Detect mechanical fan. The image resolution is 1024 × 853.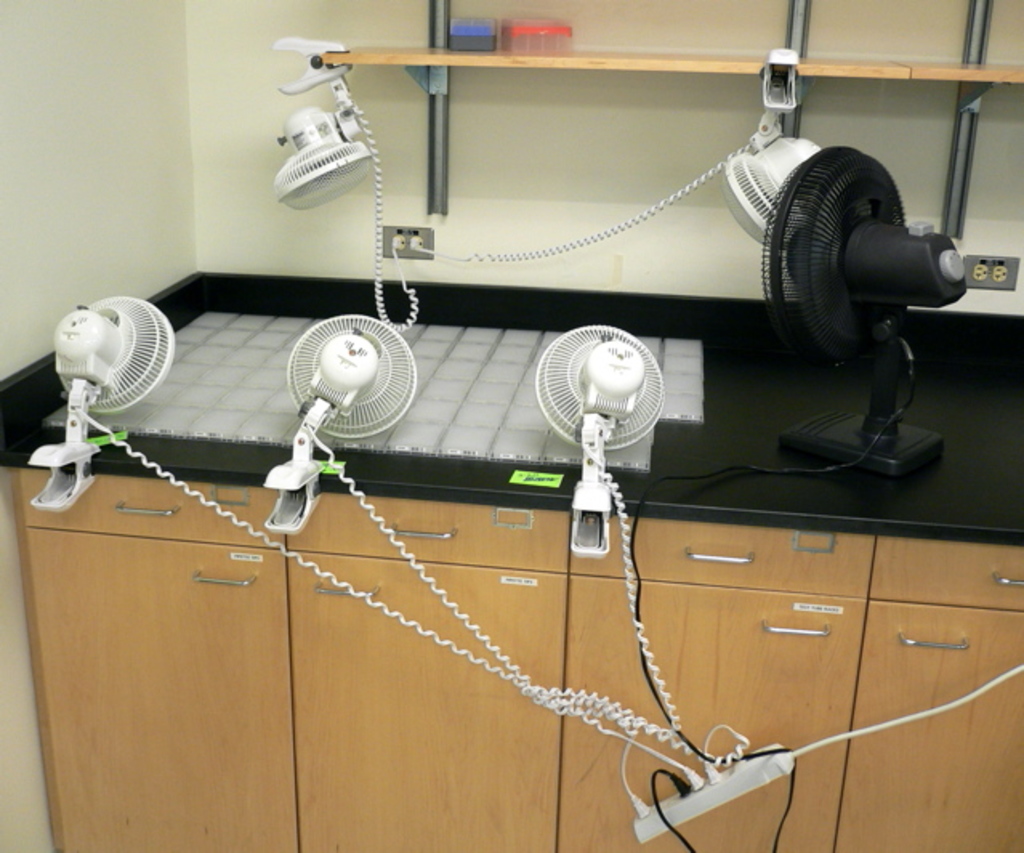
[761, 144, 966, 475].
